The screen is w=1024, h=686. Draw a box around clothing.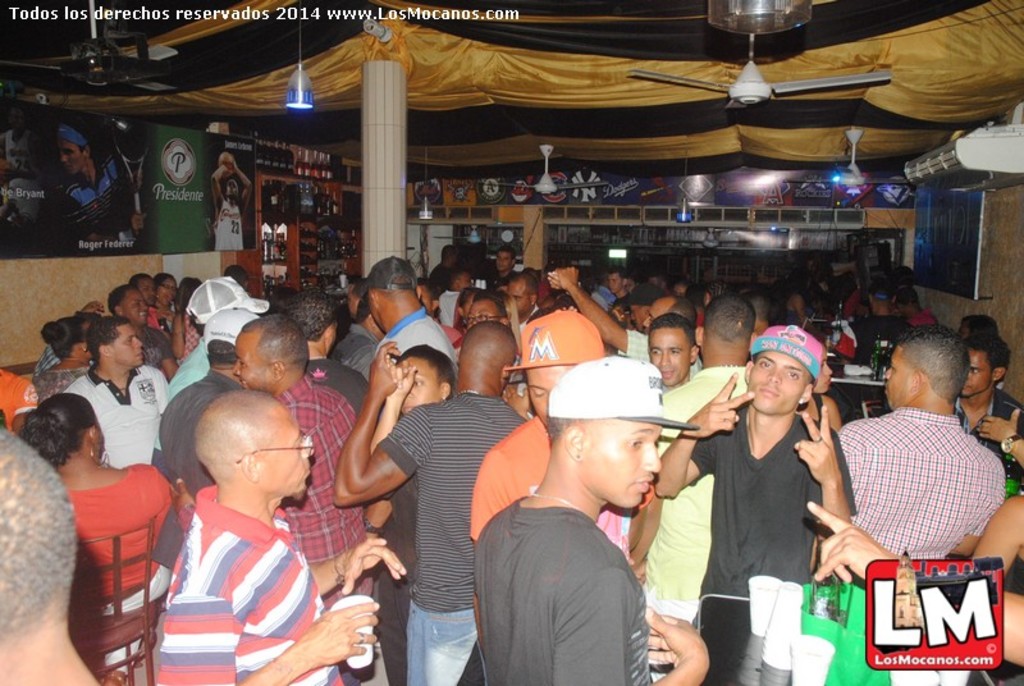
0, 366, 36, 436.
